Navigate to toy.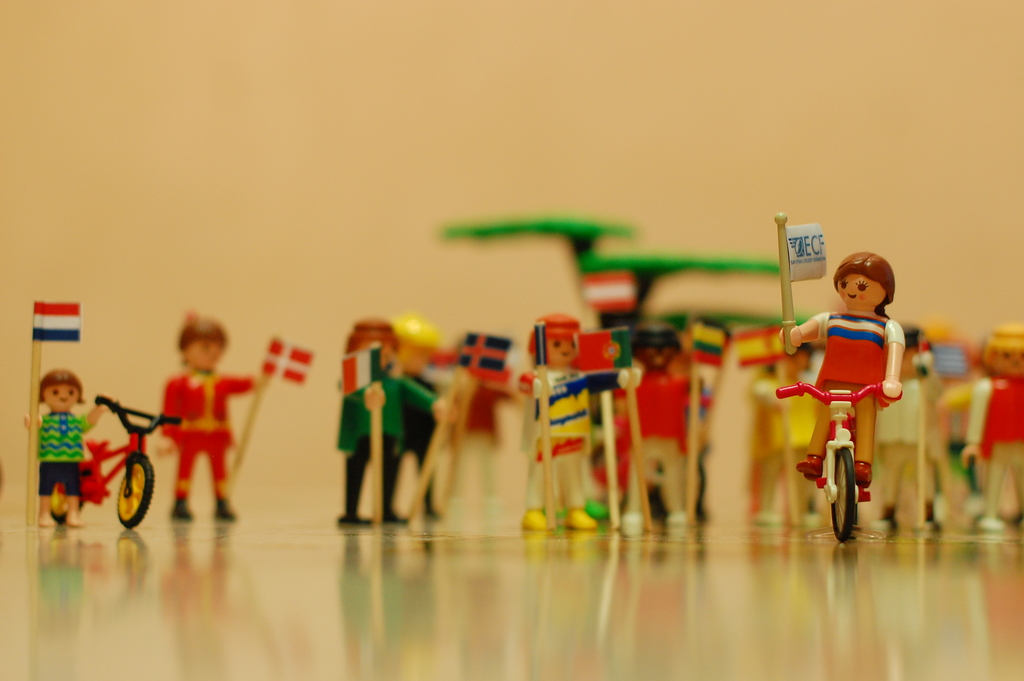
Navigation target: bbox=(774, 212, 906, 543).
